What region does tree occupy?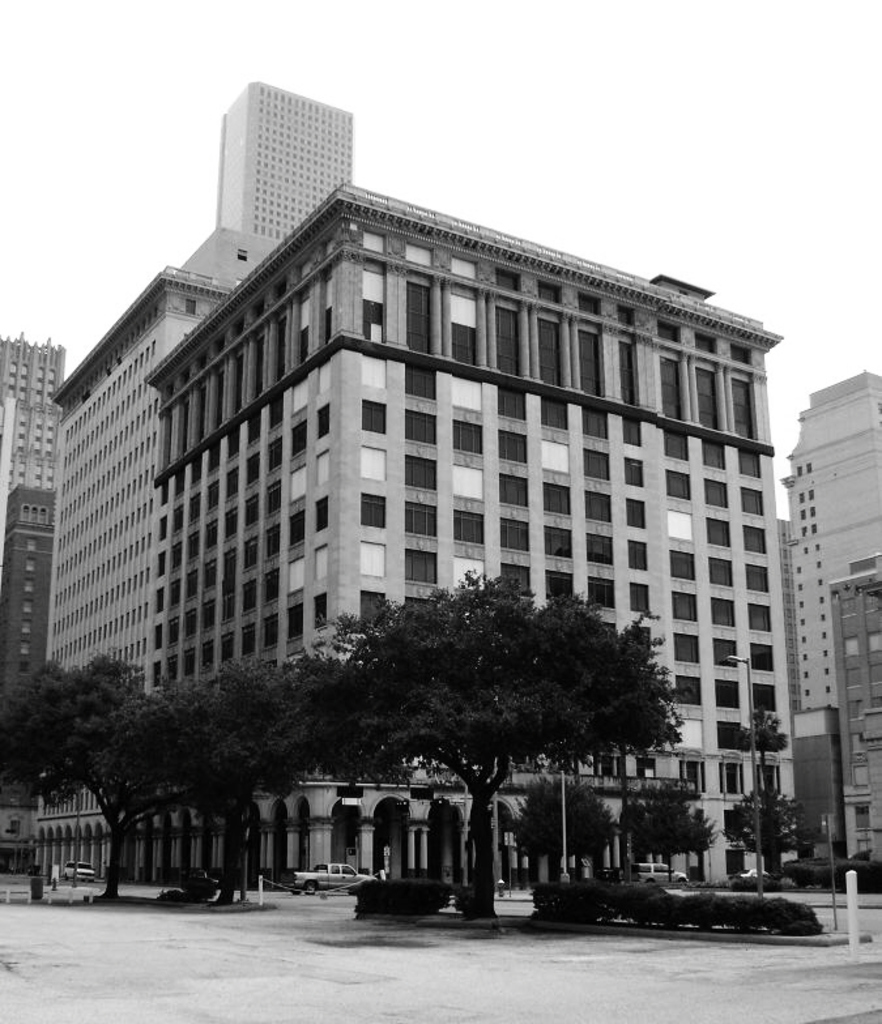
[left=712, top=785, right=825, bottom=887].
